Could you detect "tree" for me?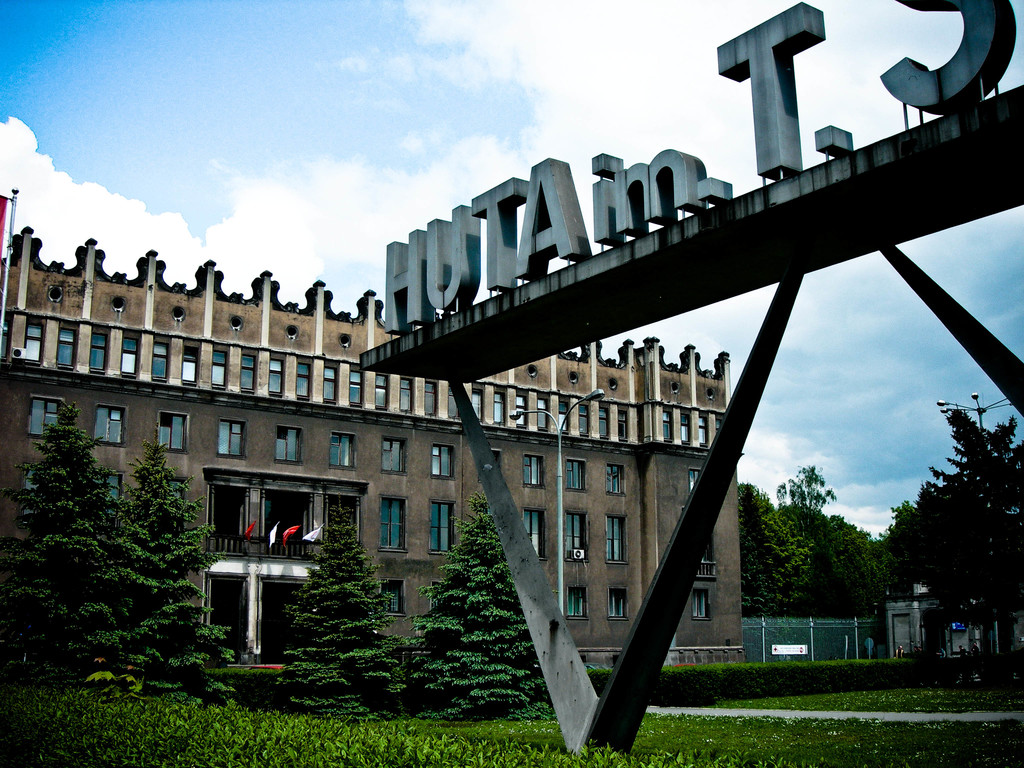
Detection result: 110,439,233,677.
